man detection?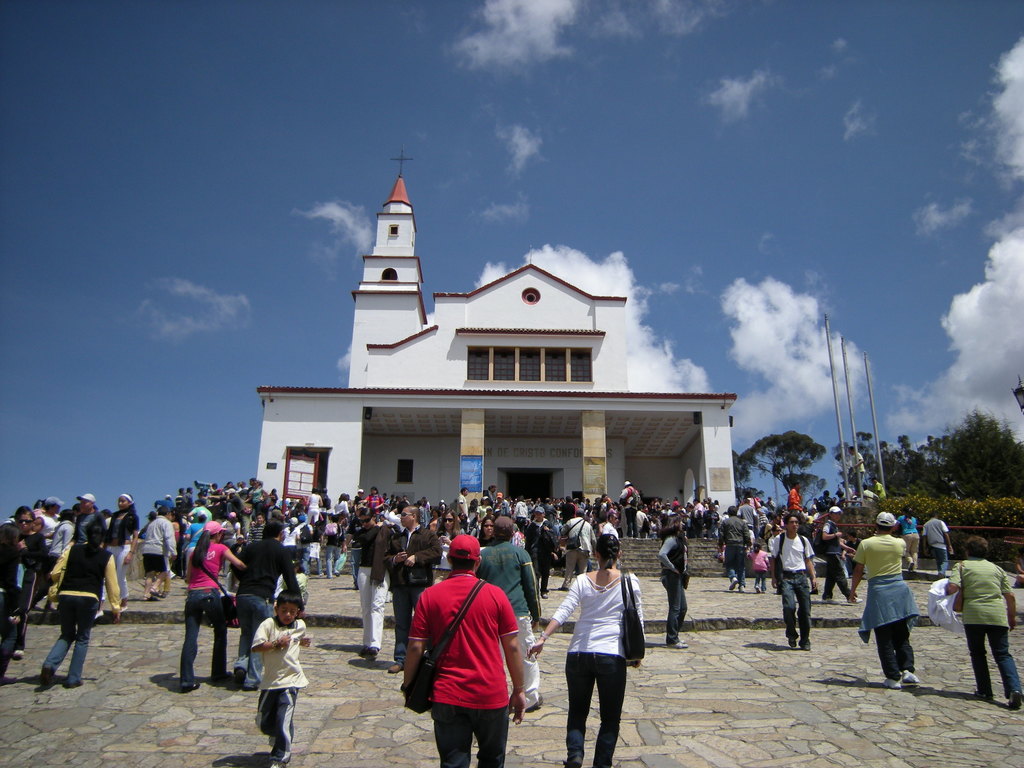
[453,483,468,527]
